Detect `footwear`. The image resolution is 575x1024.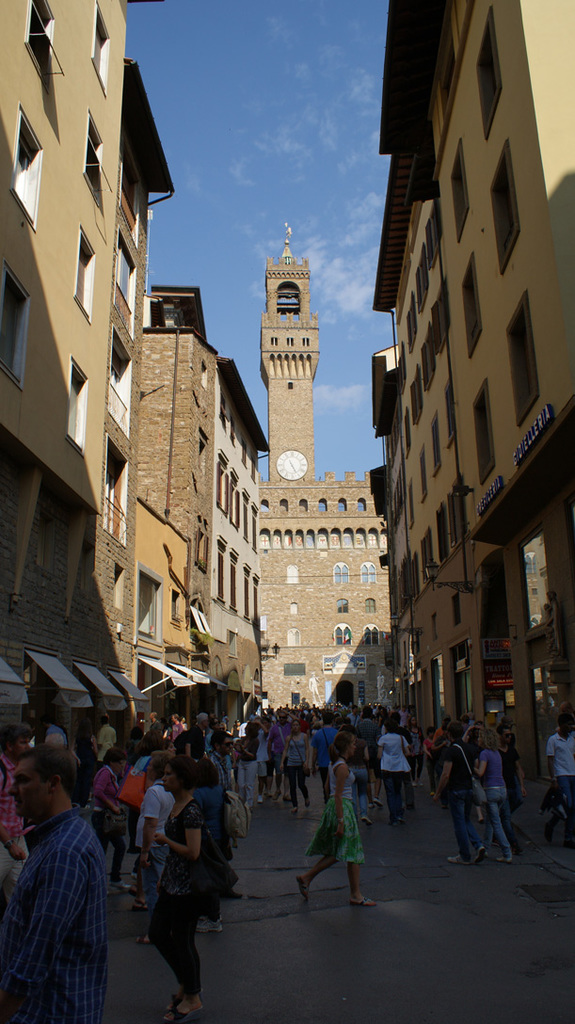
(x1=110, y1=879, x2=131, y2=893).
